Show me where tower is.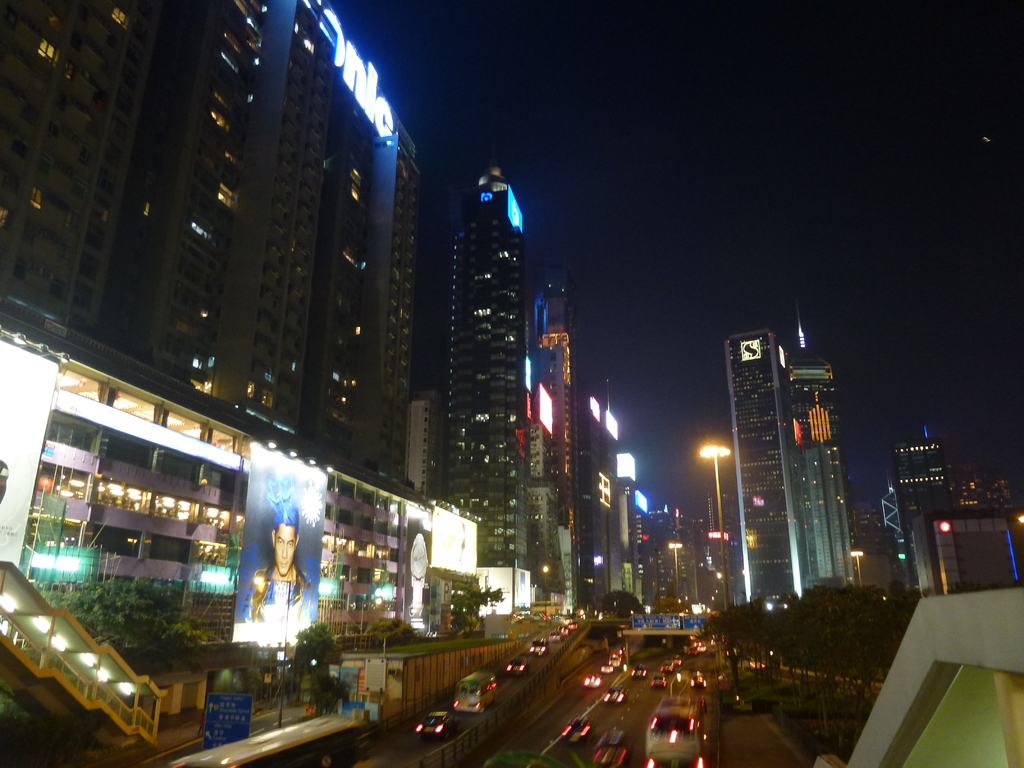
tower is at 445, 158, 531, 616.
